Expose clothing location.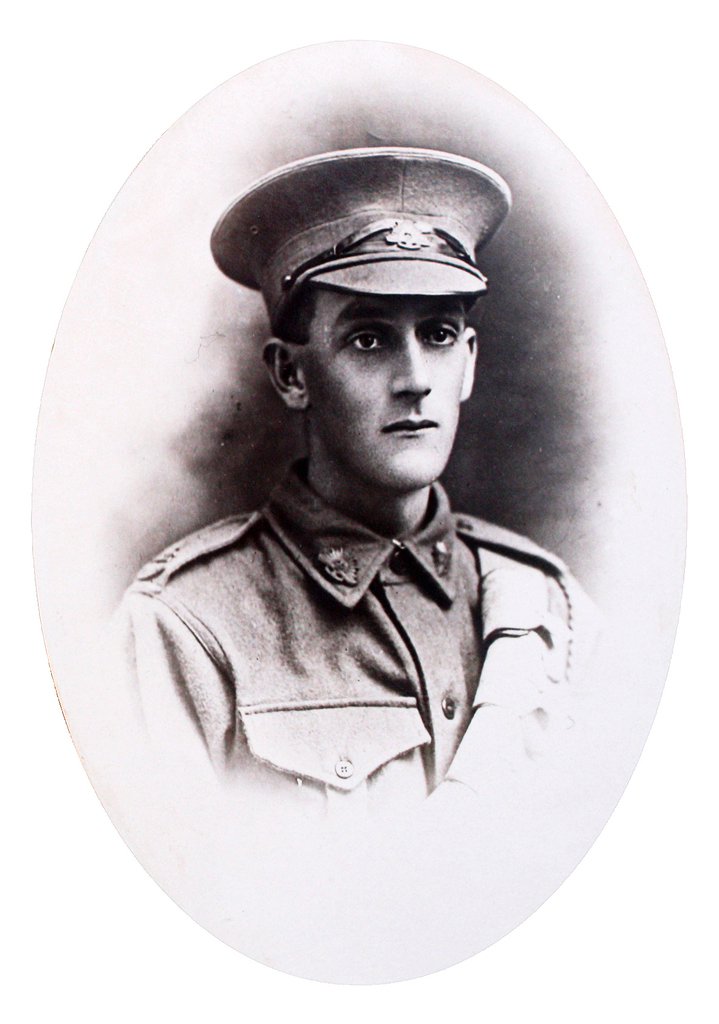
Exposed at (left=99, top=435, right=601, bottom=885).
